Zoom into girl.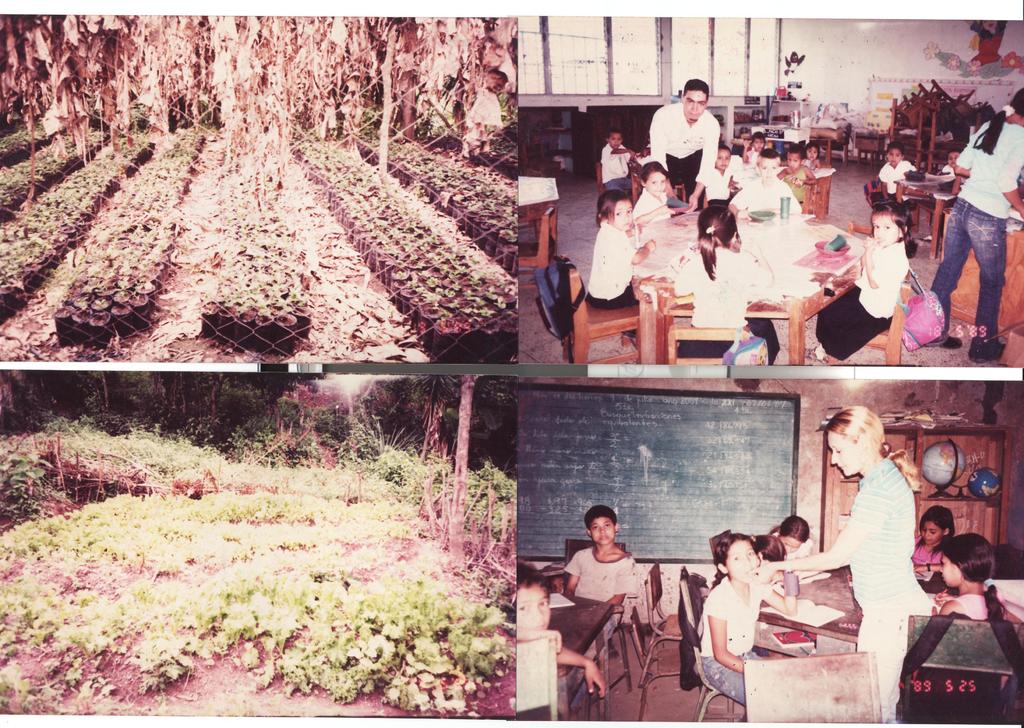
Zoom target: 772/516/809/557.
